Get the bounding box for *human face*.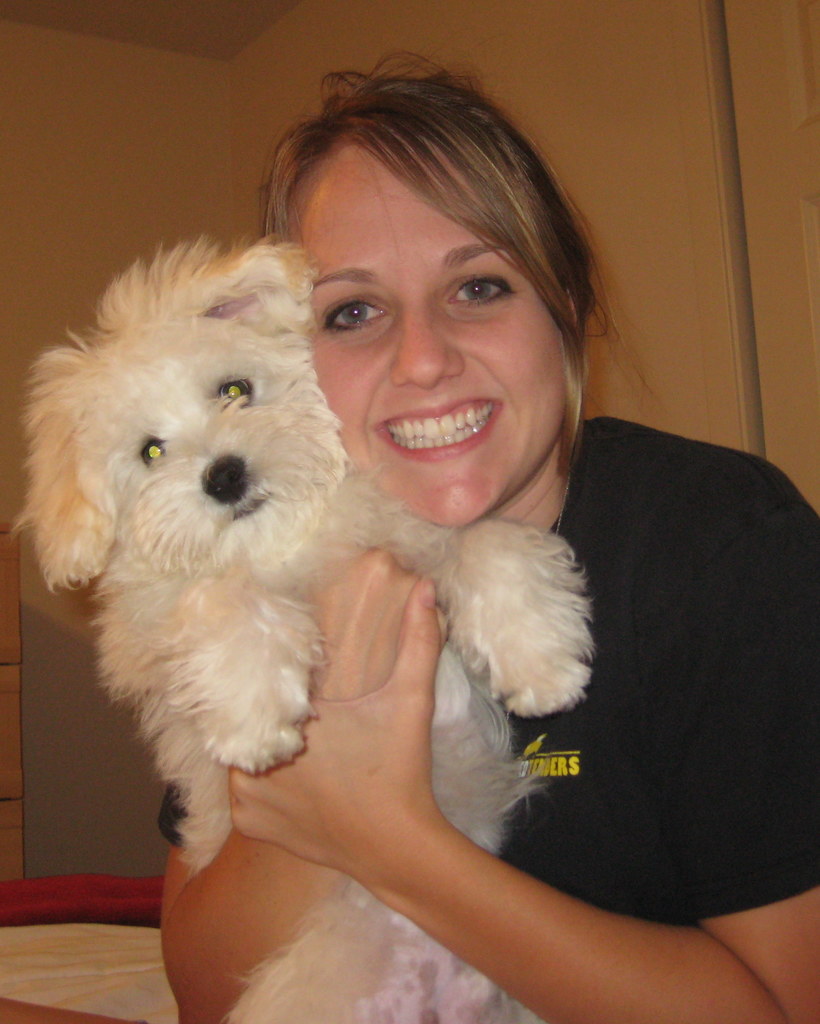
bbox(290, 139, 565, 528).
